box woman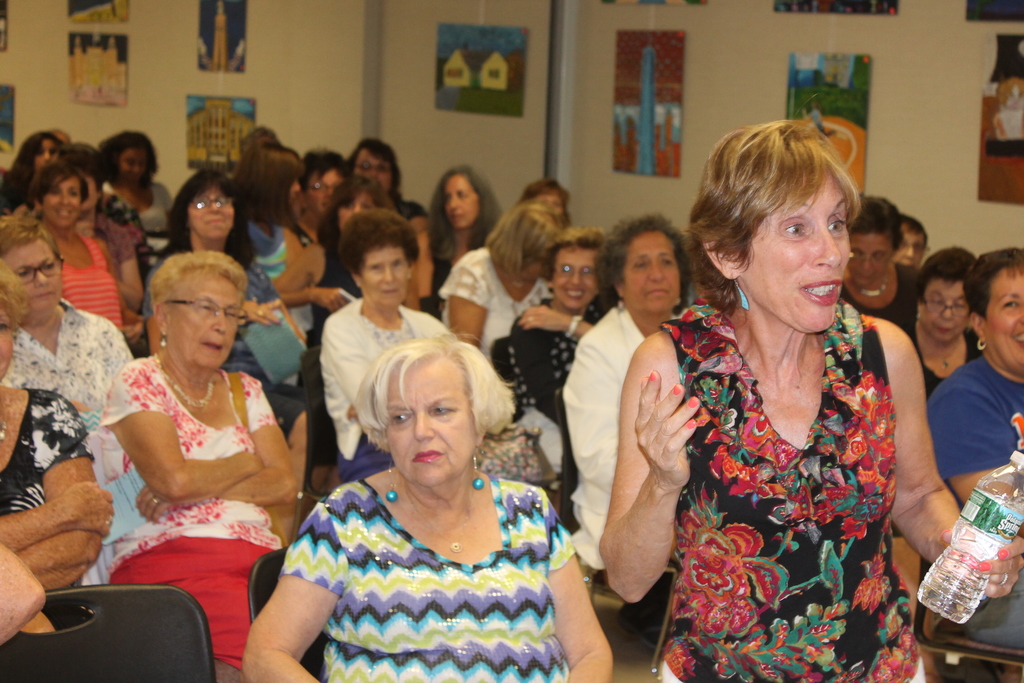
locate(435, 201, 561, 362)
